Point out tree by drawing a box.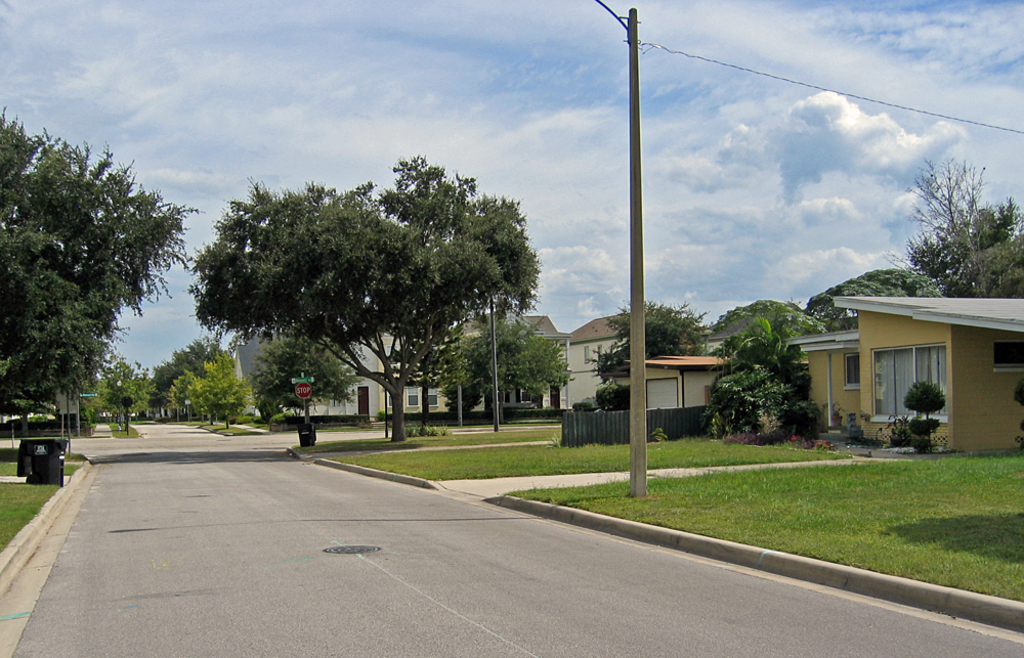
706:300:825:349.
